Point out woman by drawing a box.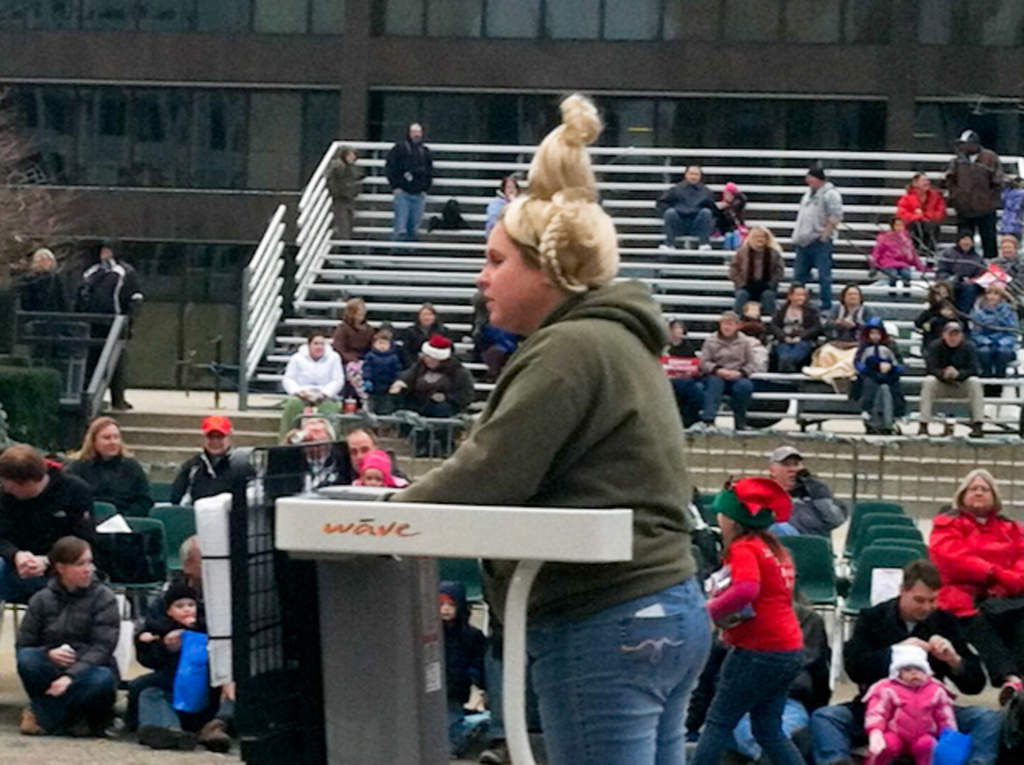
crop(830, 288, 878, 344).
